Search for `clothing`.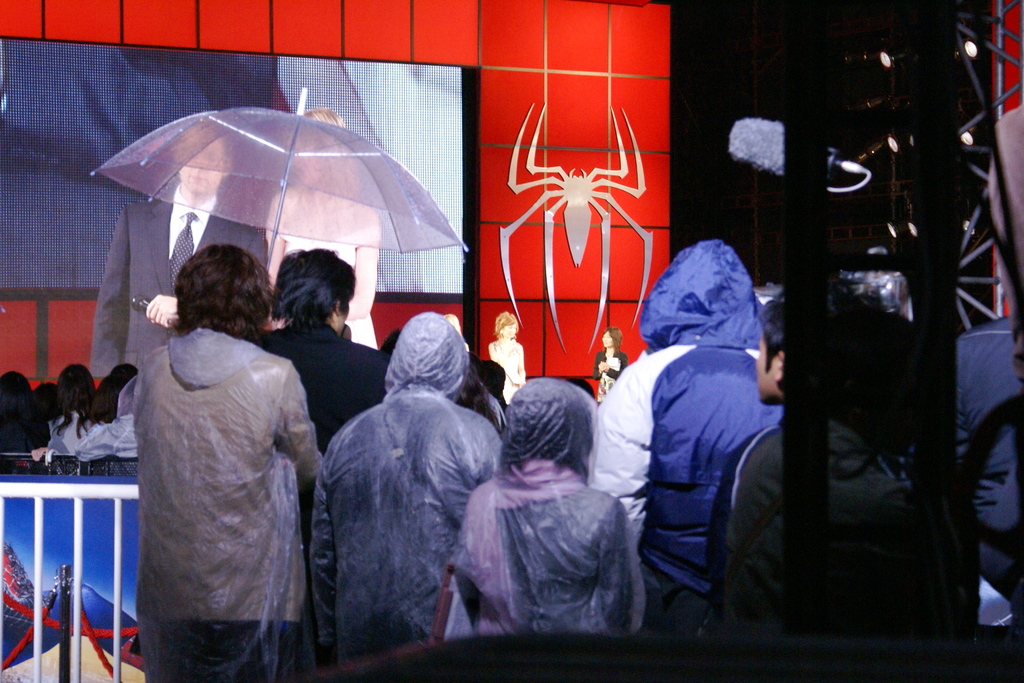
Found at pyautogui.locateOnScreen(301, 317, 513, 666).
